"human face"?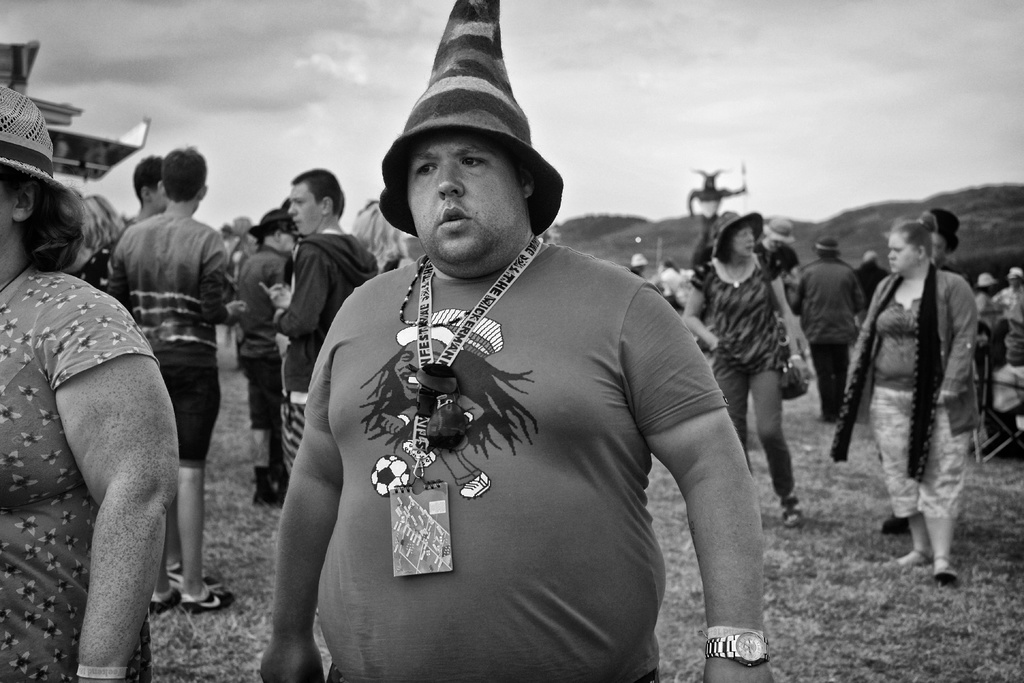
detection(152, 184, 166, 210)
